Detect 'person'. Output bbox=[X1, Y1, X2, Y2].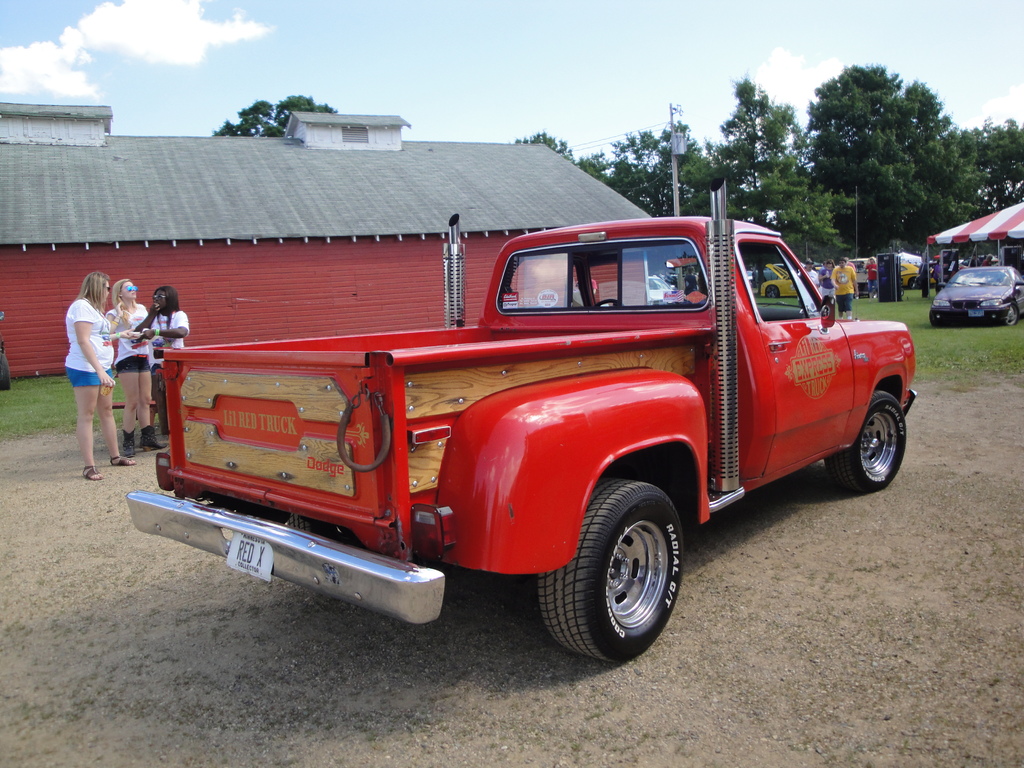
bbox=[108, 278, 158, 449].
